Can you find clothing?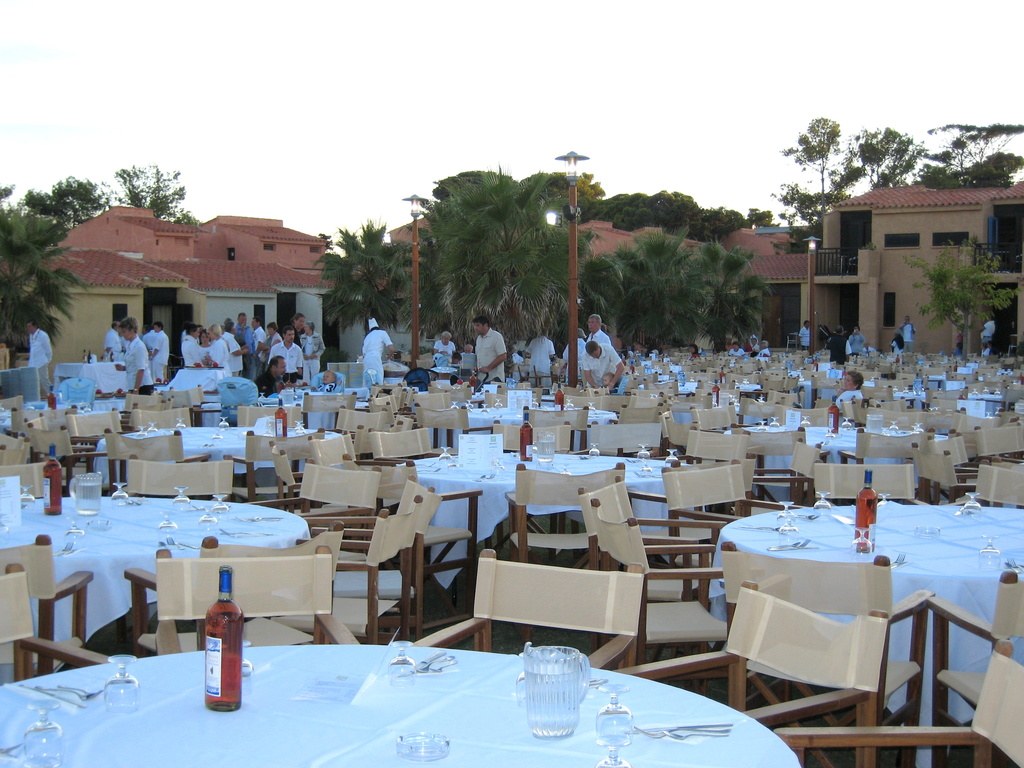
Yes, bounding box: 892, 336, 900, 353.
